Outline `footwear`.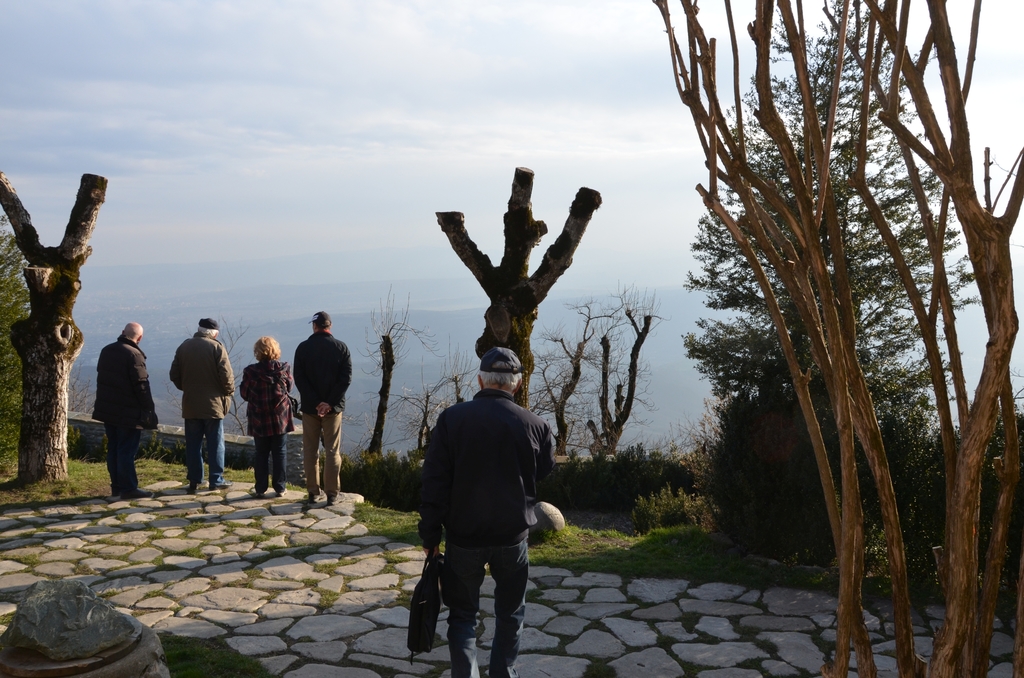
Outline: <box>124,482,155,499</box>.
